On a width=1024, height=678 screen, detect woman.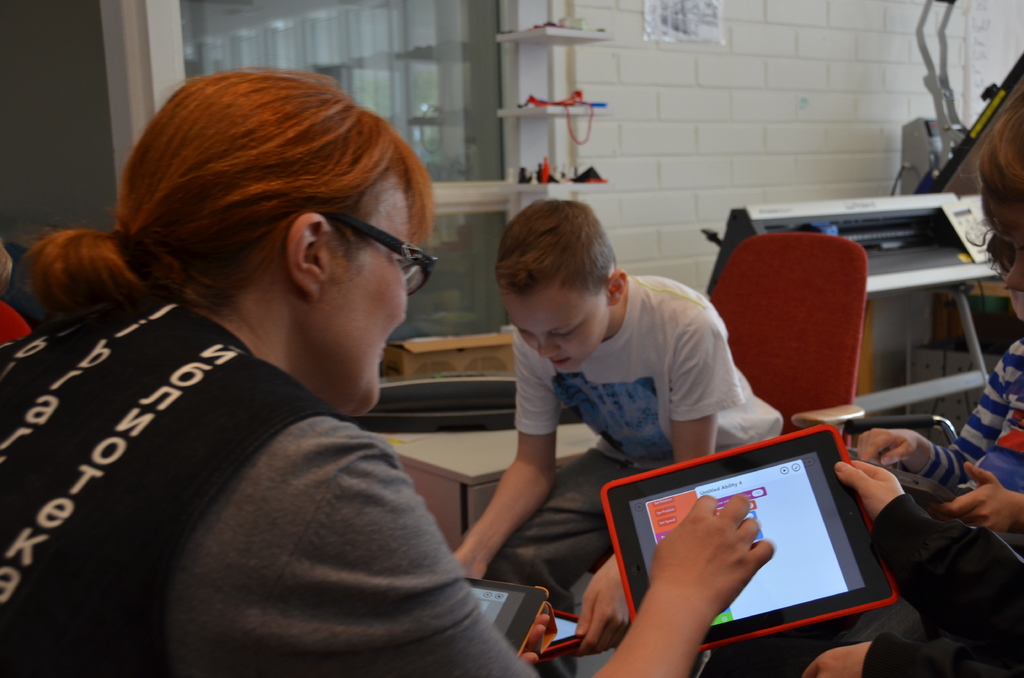
box(0, 49, 788, 677).
